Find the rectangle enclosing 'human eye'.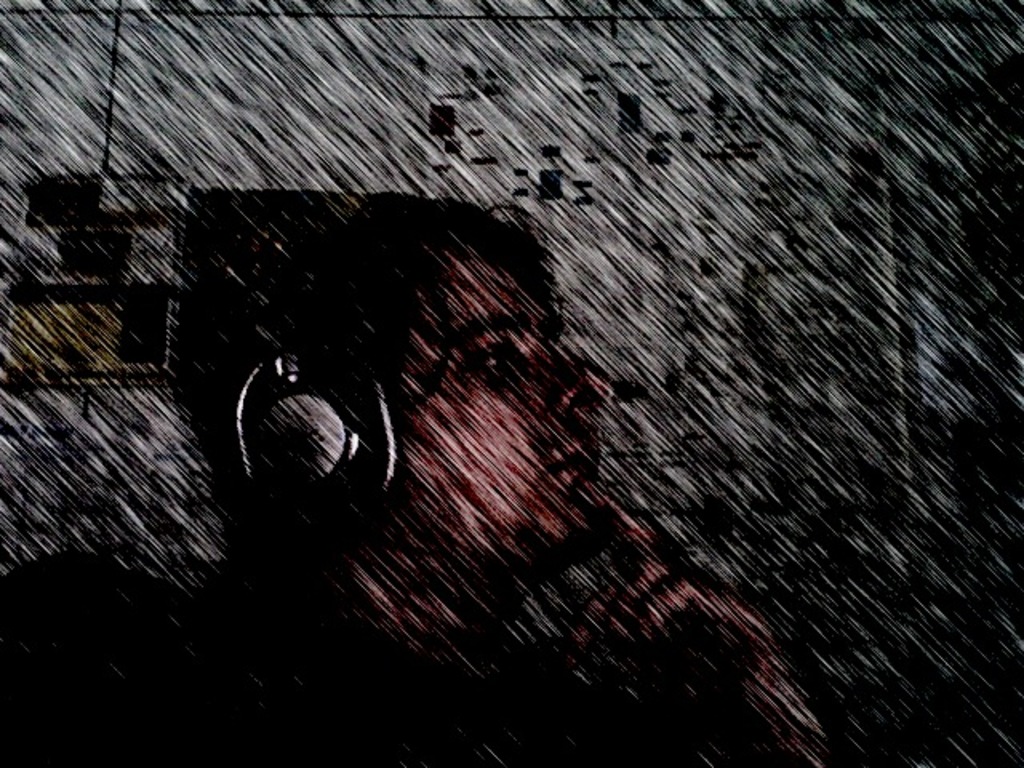
box=[475, 339, 522, 374].
